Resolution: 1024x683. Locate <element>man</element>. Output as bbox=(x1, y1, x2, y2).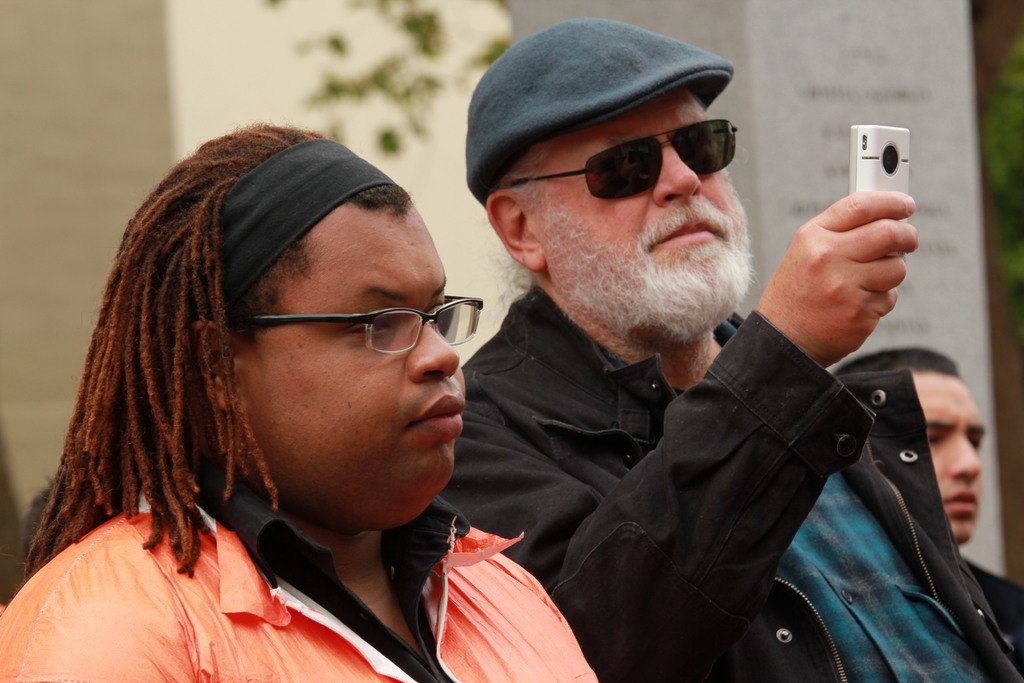
bbox=(0, 117, 596, 682).
